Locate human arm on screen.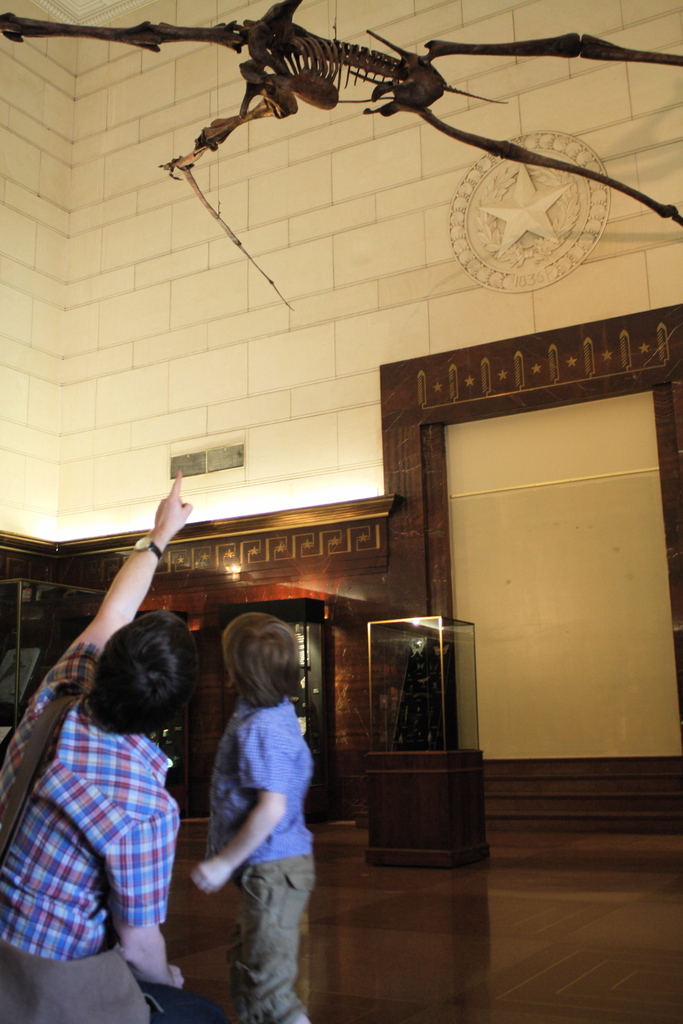
On screen at (193,717,297,893).
